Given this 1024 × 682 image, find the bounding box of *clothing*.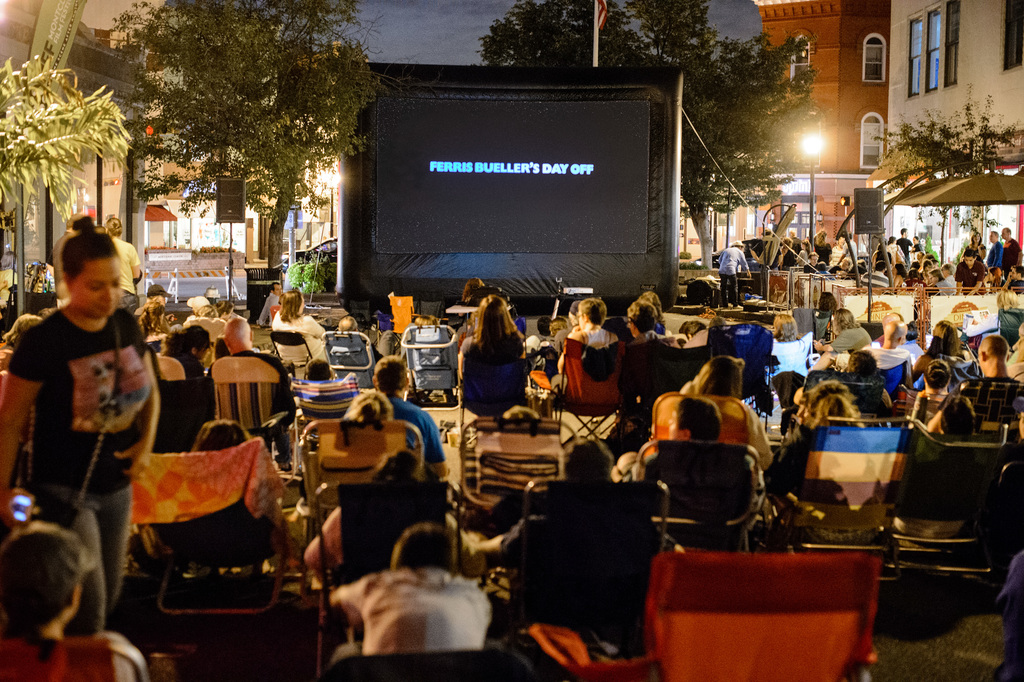
detection(938, 377, 1019, 410).
